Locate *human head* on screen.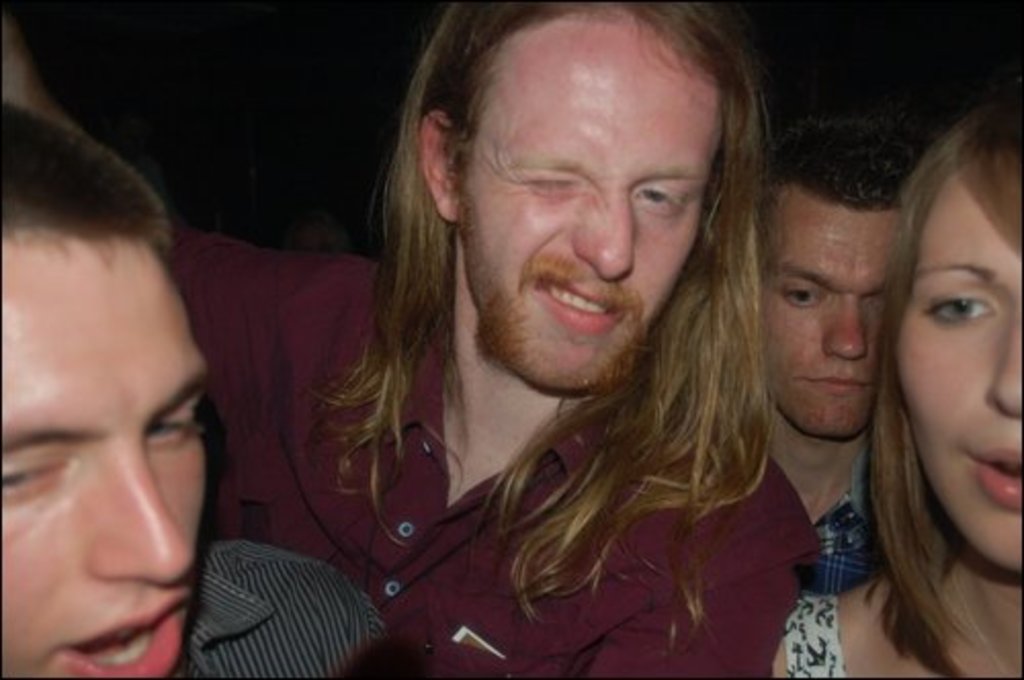
On screen at 0,96,211,678.
